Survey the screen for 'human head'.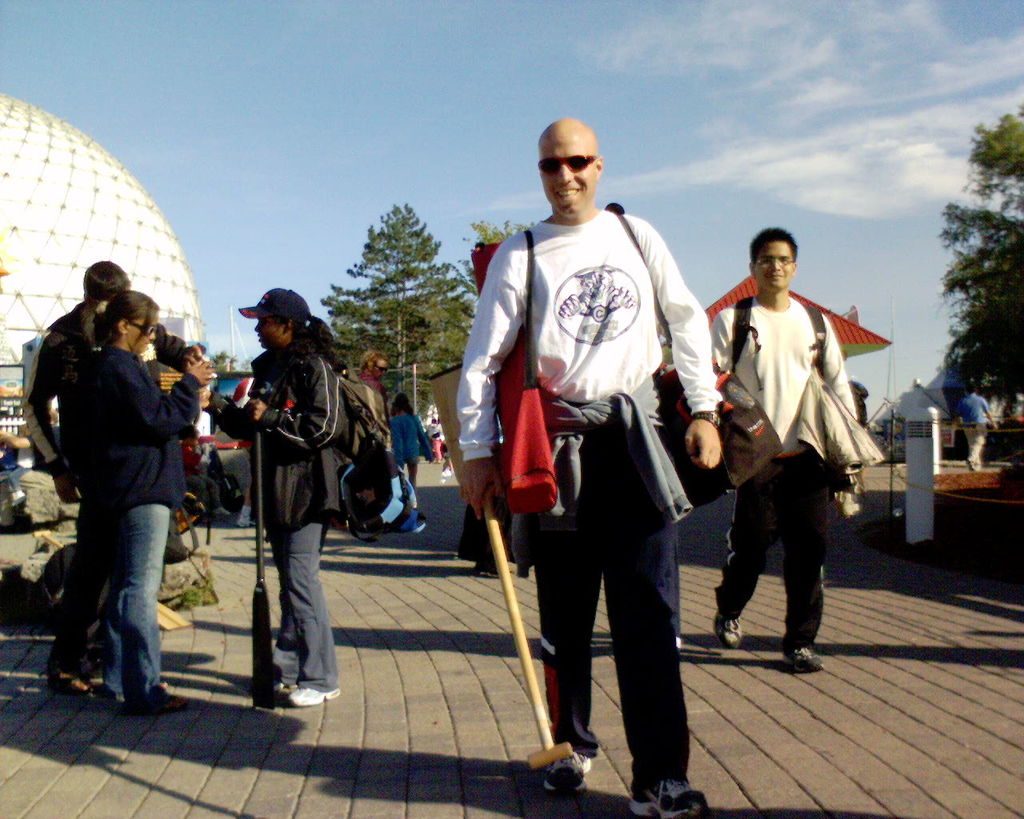
Survey found: detection(82, 259, 134, 318).
